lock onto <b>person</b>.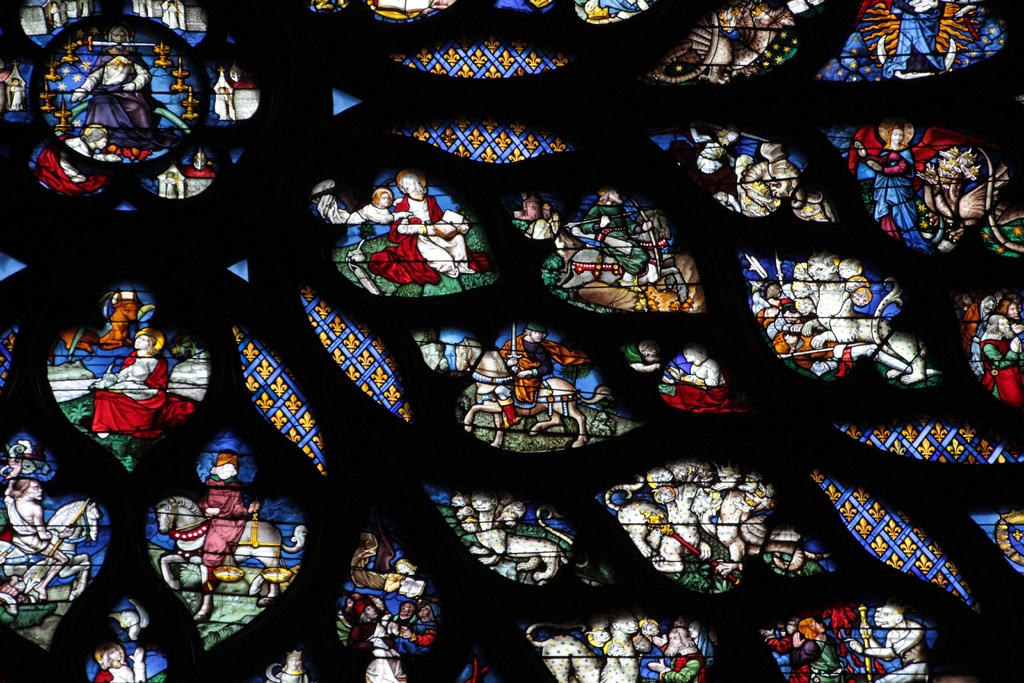
Locked: BBox(336, 588, 379, 662).
